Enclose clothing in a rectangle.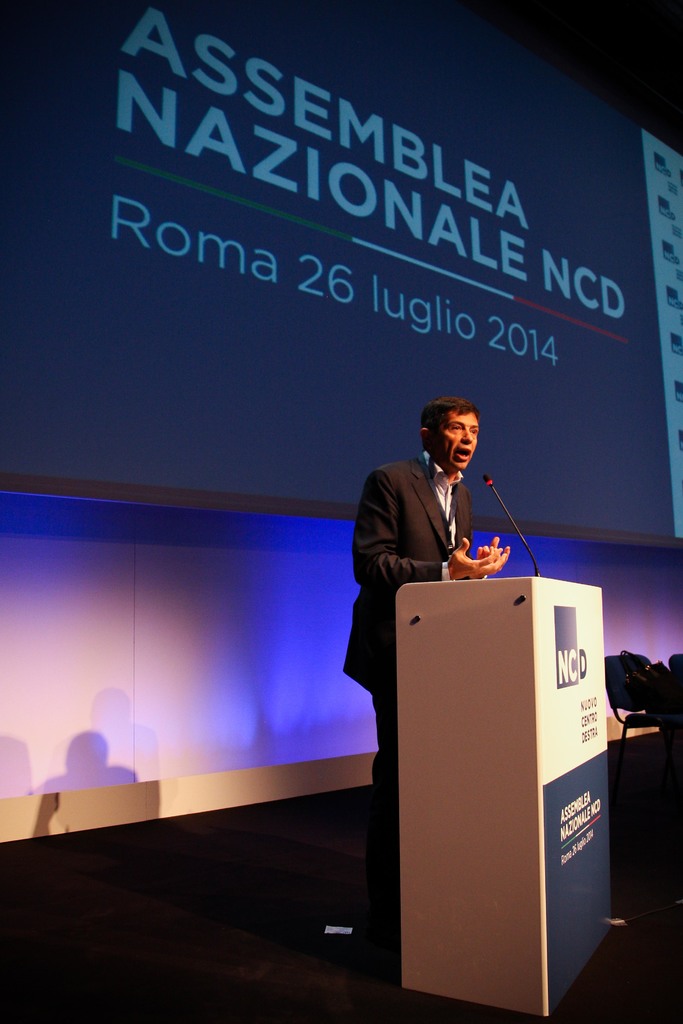
region(341, 441, 477, 853).
